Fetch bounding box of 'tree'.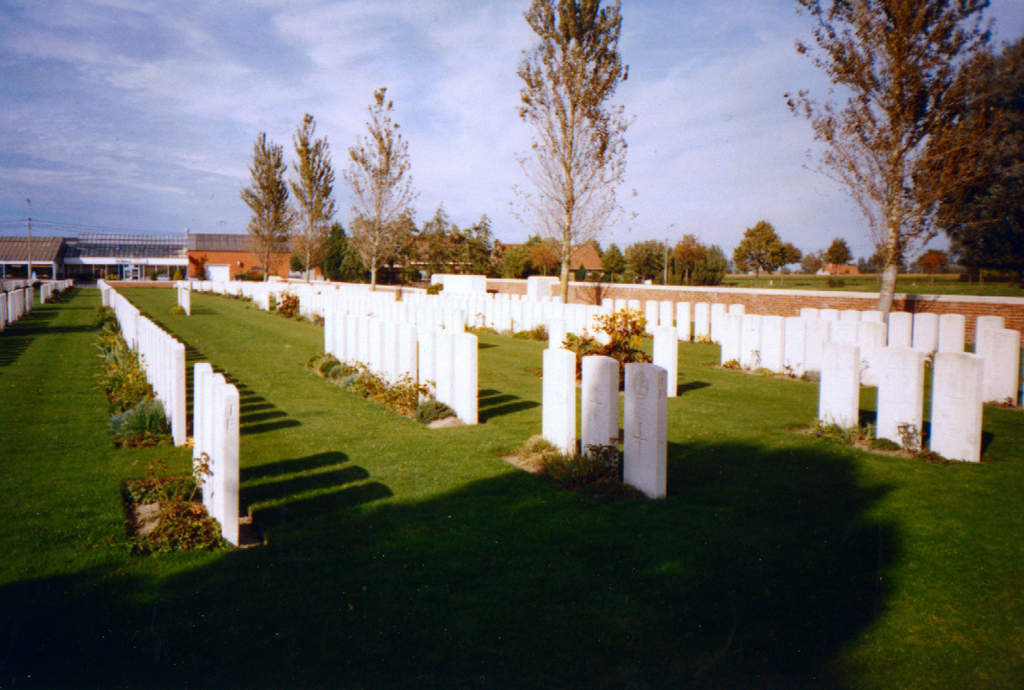
Bbox: bbox(235, 128, 299, 291).
